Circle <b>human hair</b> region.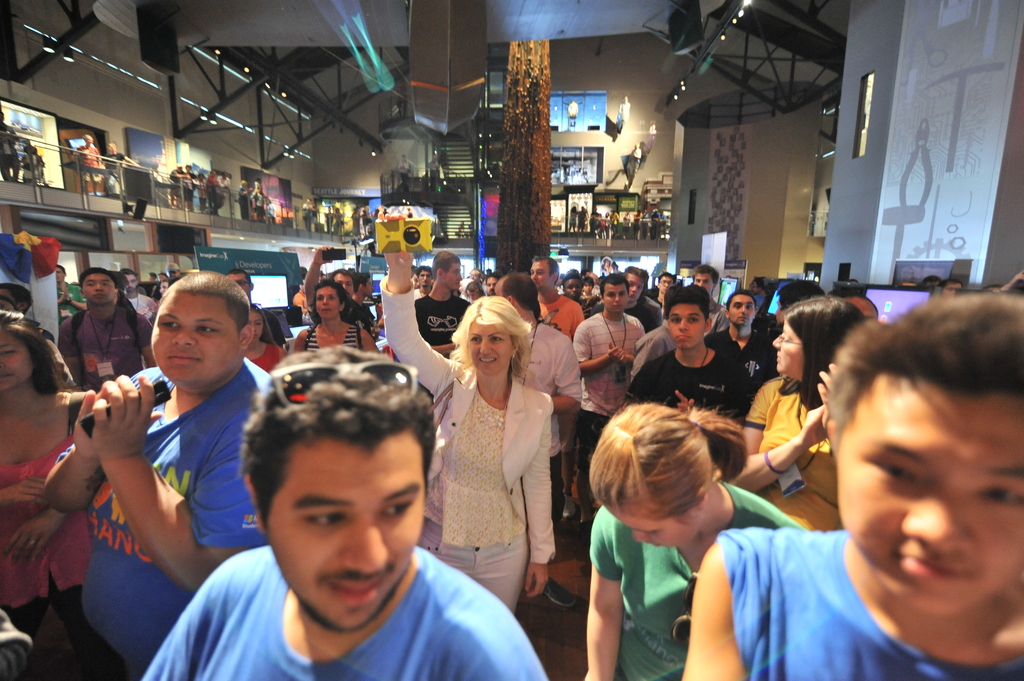
Region: select_region(448, 294, 536, 387).
